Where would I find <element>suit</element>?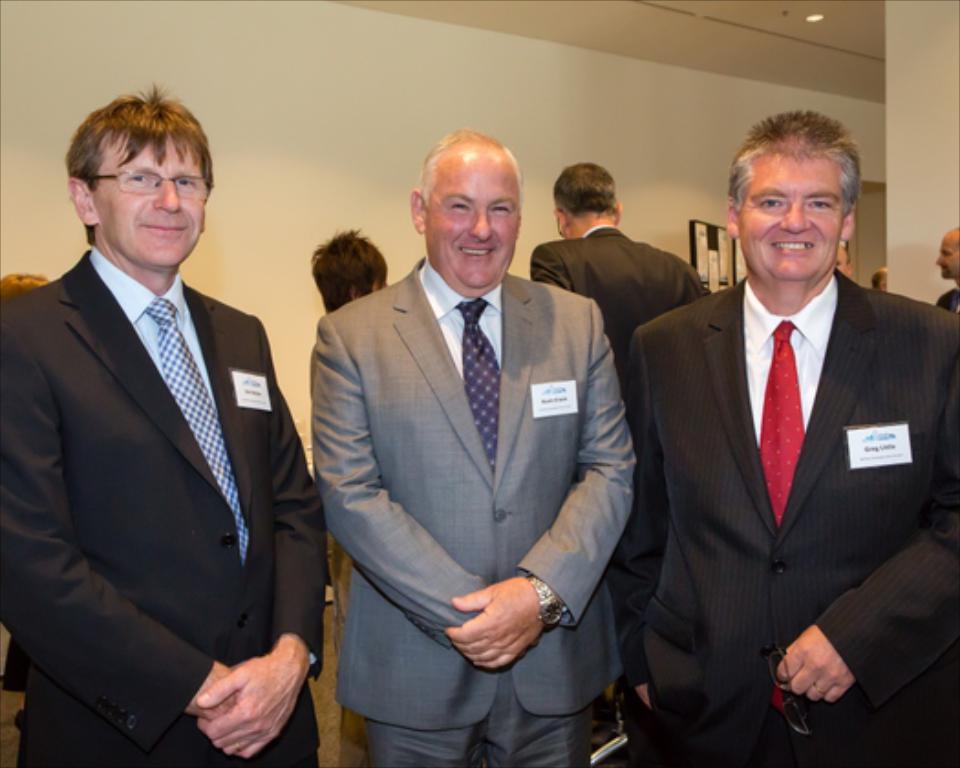
At <bbox>315, 256, 636, 766</bbox>.
